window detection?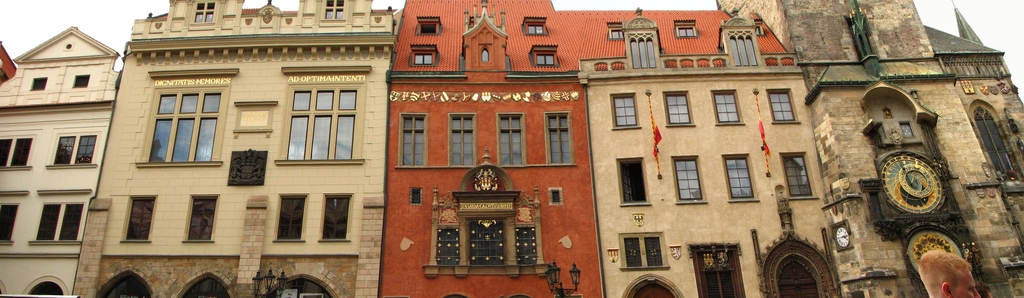
BBox(656, 85, 691, 128)
